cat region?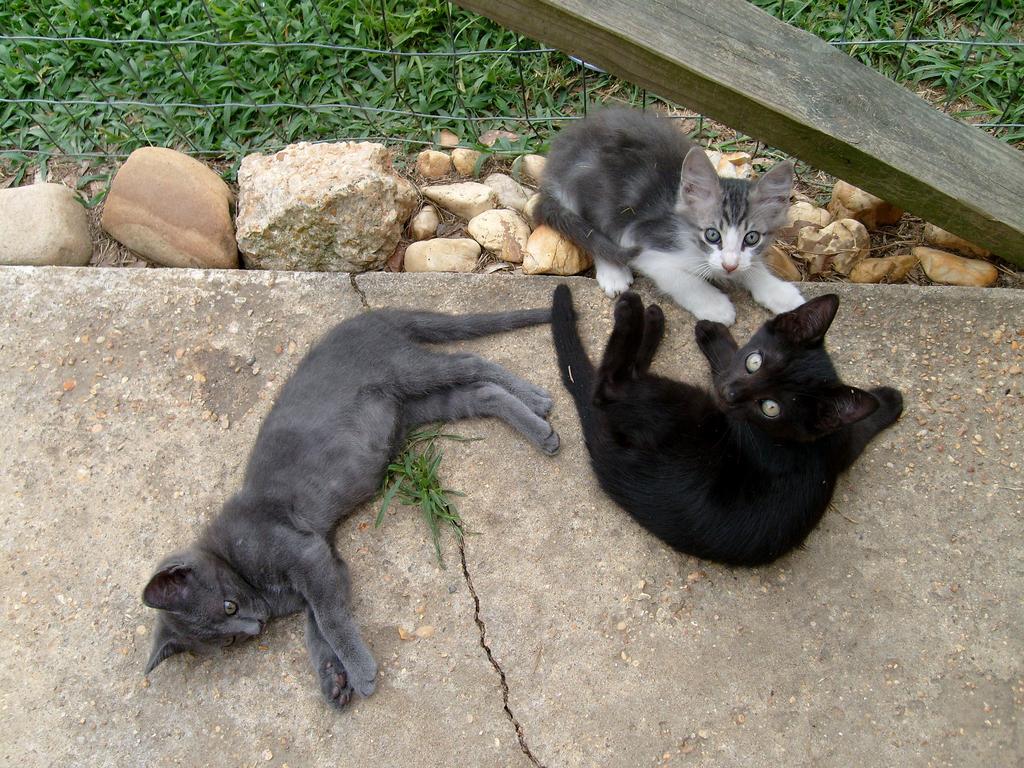
556,280,911,573
